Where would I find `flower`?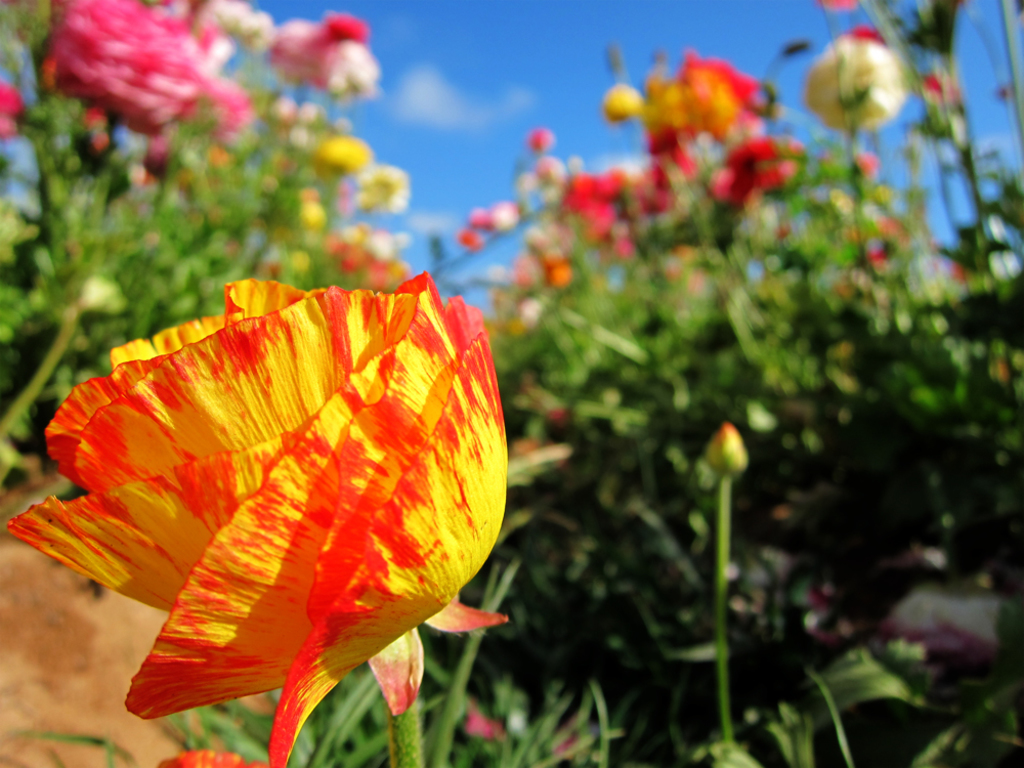
At 44/258/520/719.
